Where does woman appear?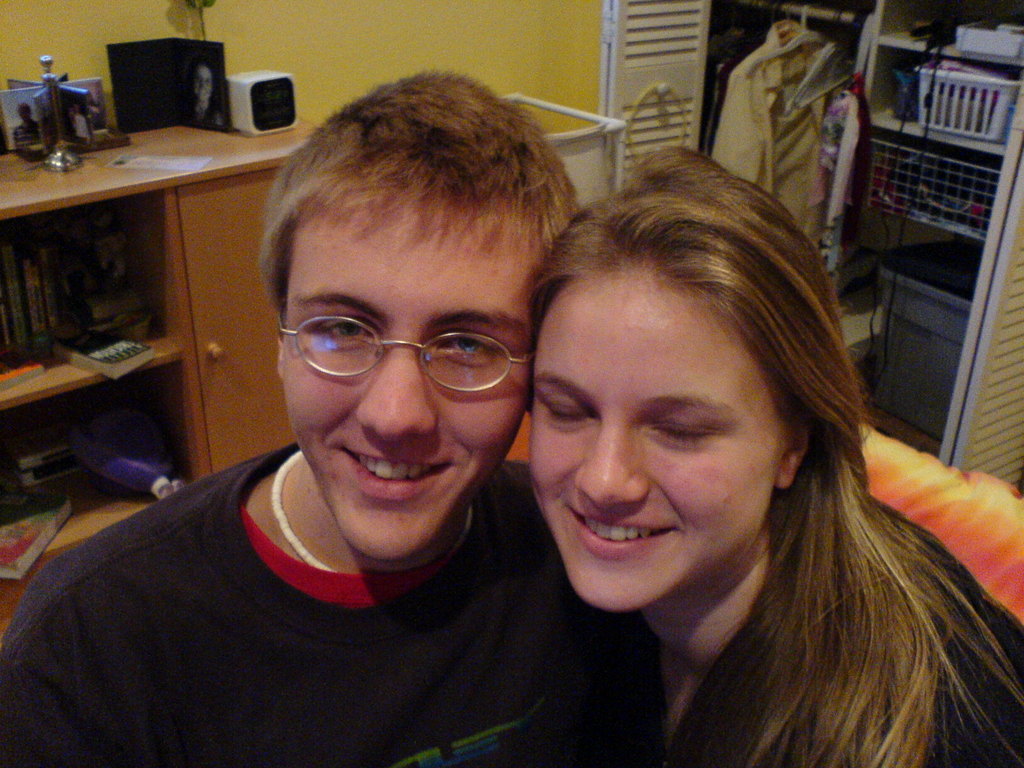
Appears at (left=529, top=139, right=1023, bottom=767).
